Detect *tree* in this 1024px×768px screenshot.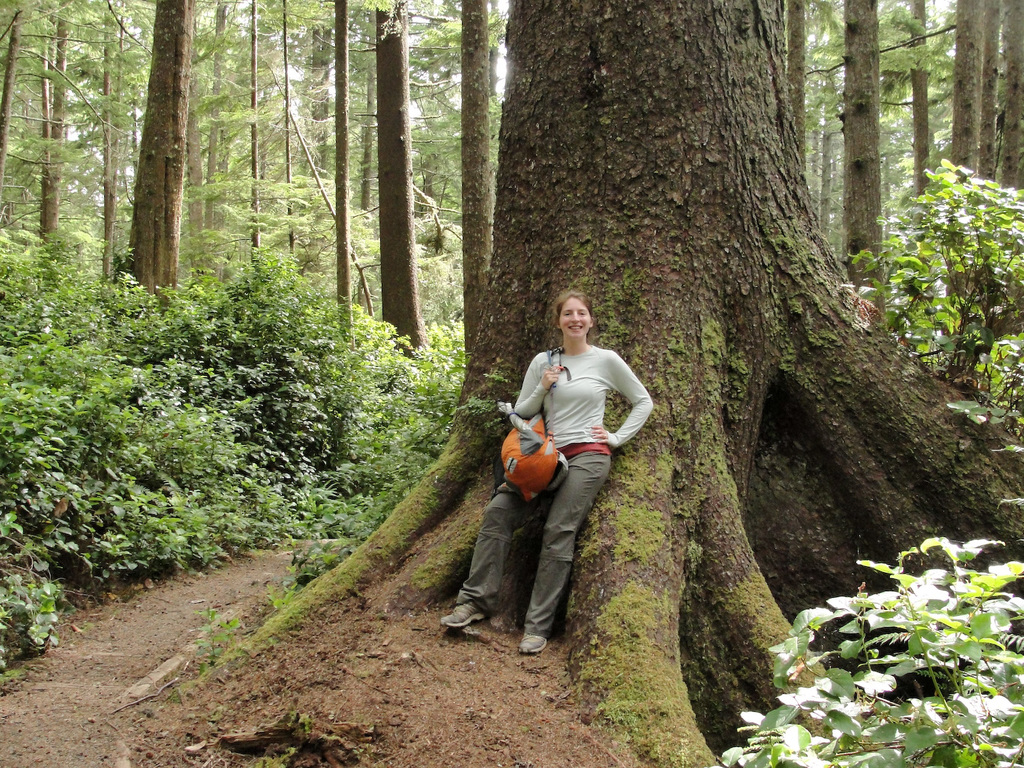
Detection: x1=98, y1=0, x2=133, y2=284.
